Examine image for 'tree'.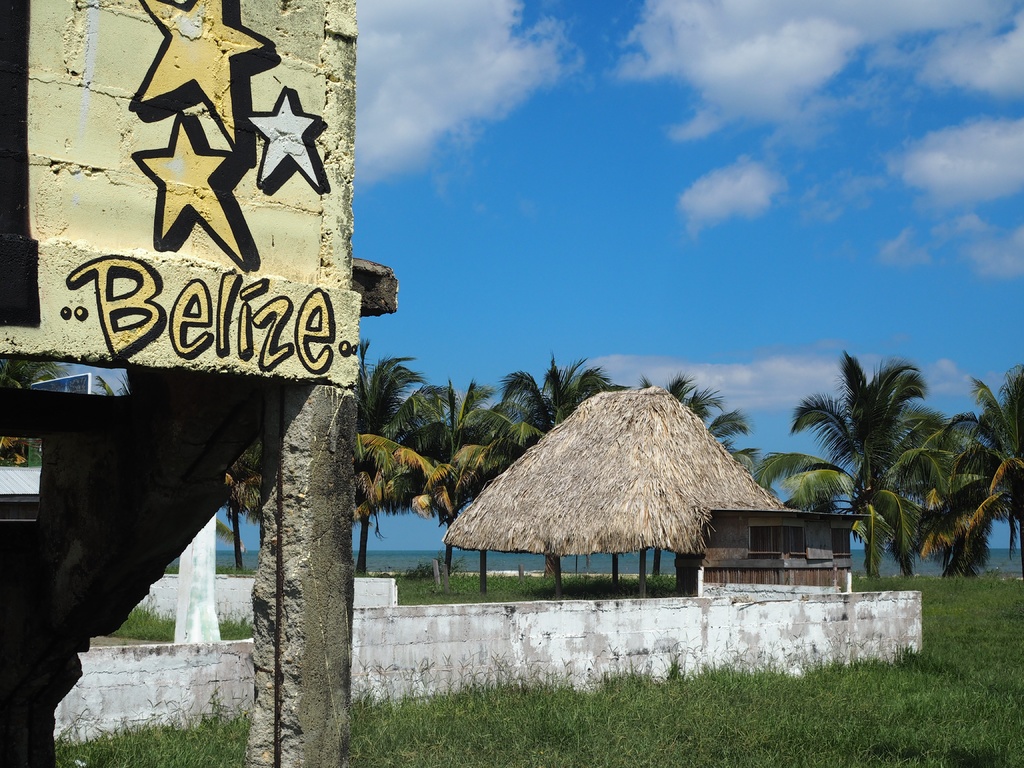
Examination result: crop(909, 368, 1023, 595).
